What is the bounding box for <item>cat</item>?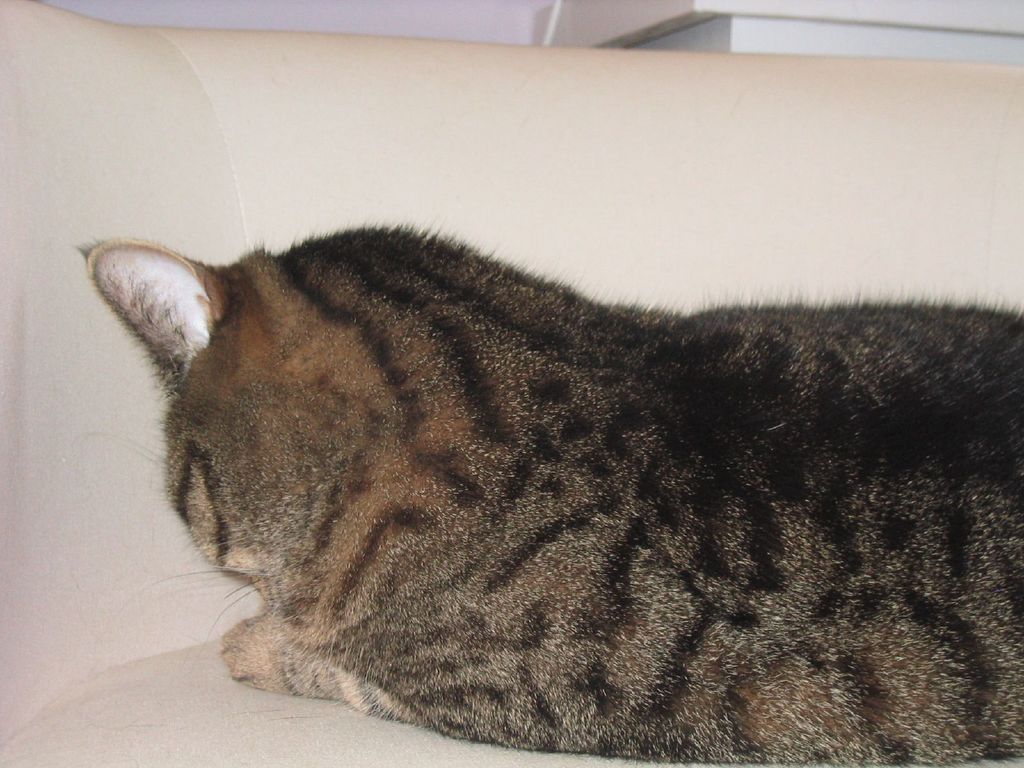
Rect(70, 216, 1023, 767).
